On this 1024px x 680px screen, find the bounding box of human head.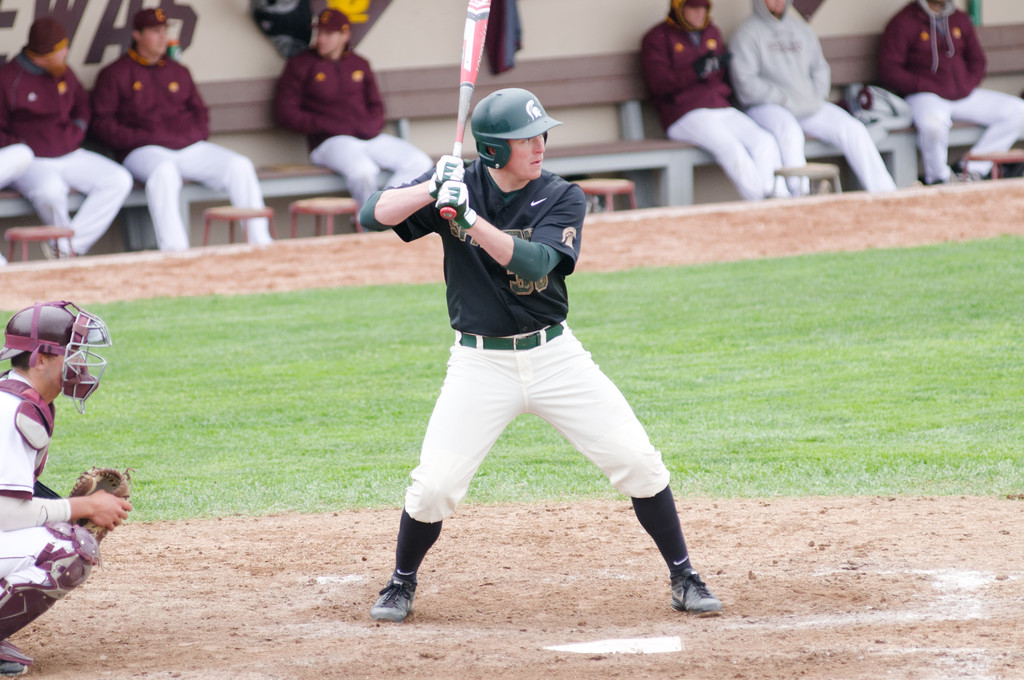
Bounding box: rect(669, 0, 712, 33).
